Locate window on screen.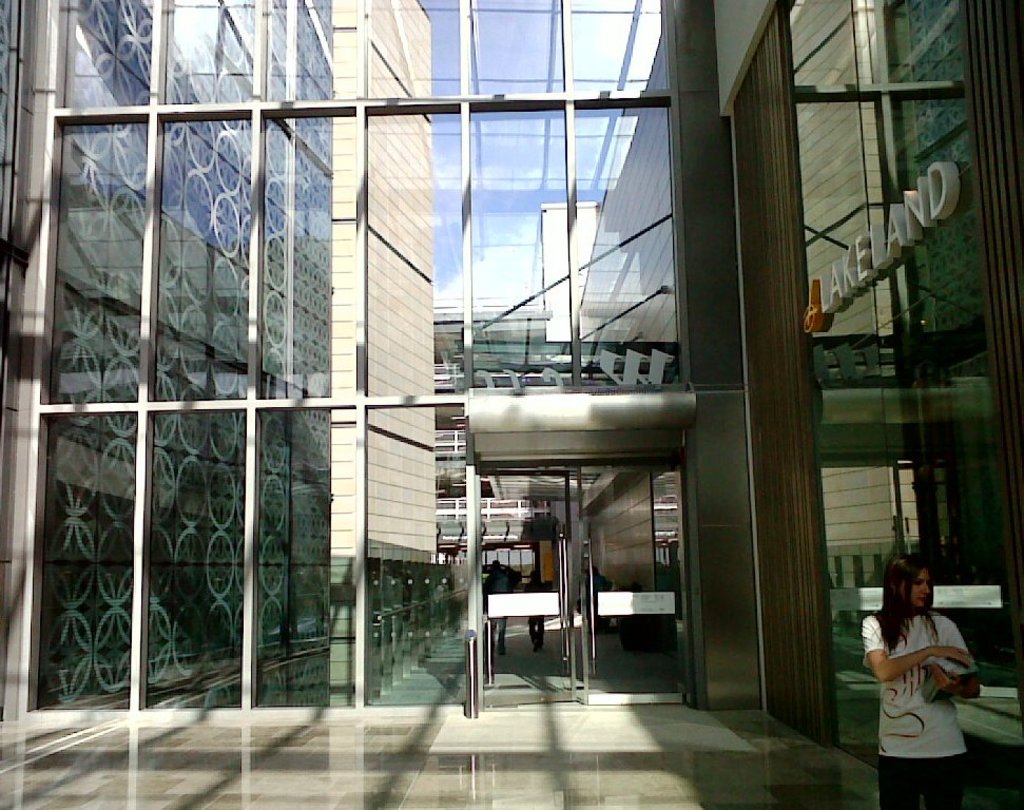
On screen at bbox(38, 0, 470, 711).
